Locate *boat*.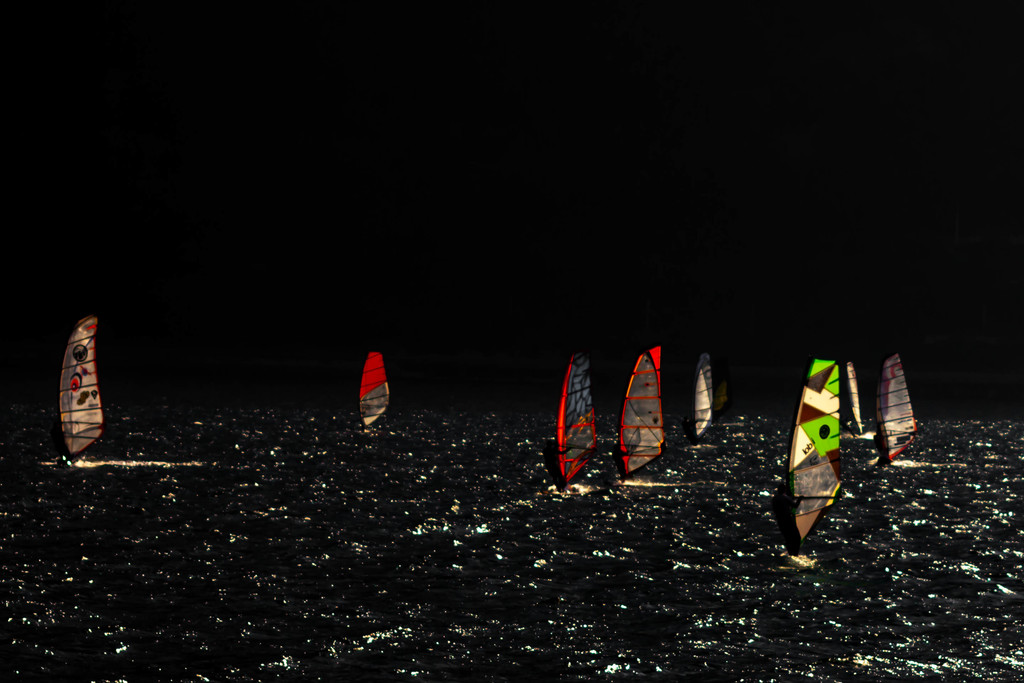
Bounding box: crop(557, 352, 598, 498).
